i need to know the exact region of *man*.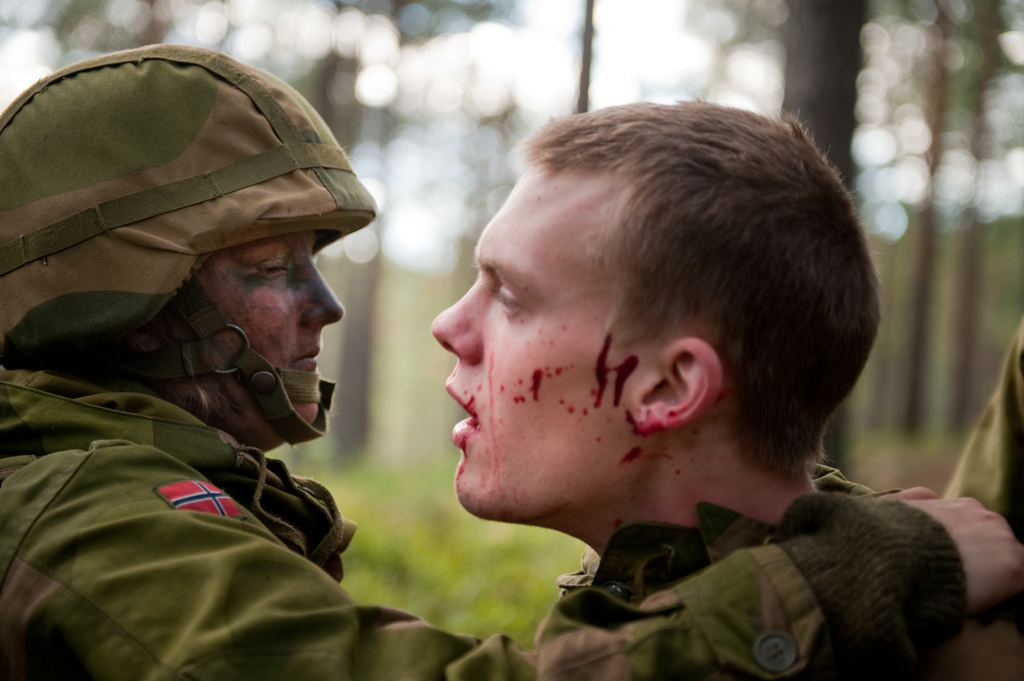
Region: (1, 47, 1023, 680).
